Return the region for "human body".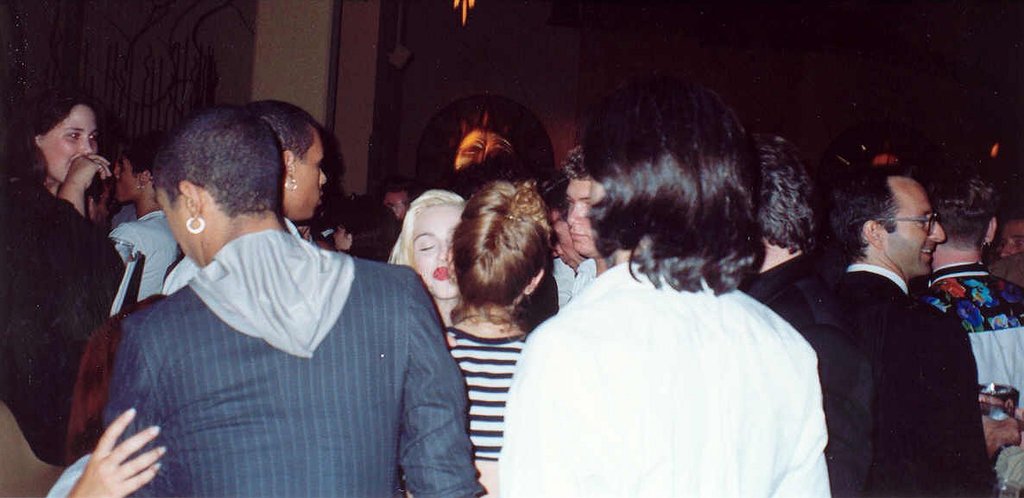
[x1=389, y1=187, x2=467, y2=337].
